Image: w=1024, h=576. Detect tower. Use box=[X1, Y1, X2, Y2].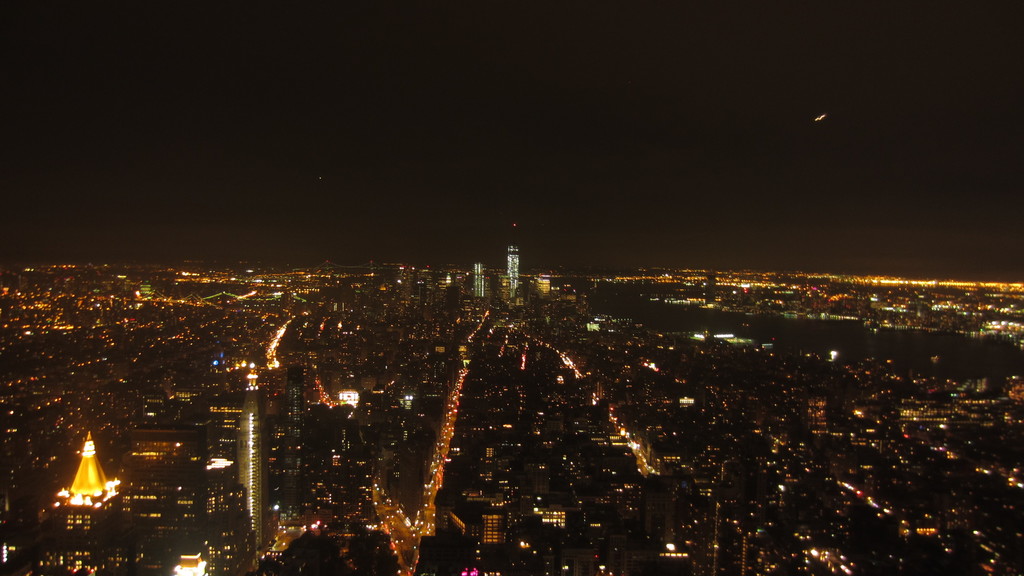
box=[499, 202, 532, 305].
